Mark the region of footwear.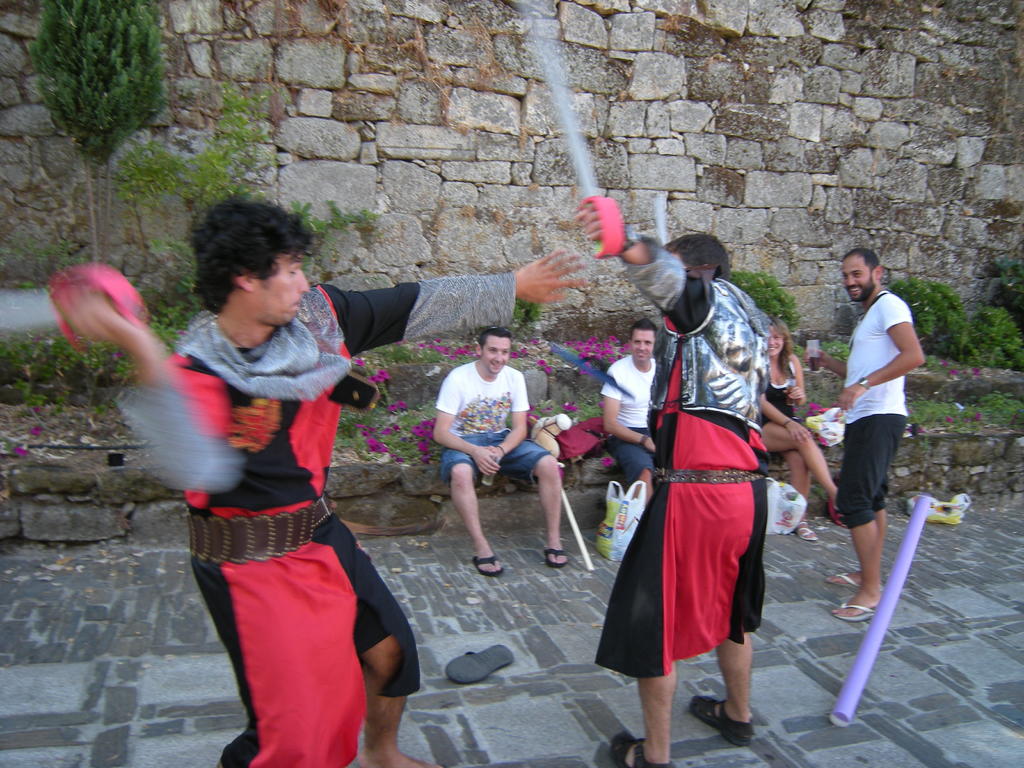
Region: 684/689/755/748.
